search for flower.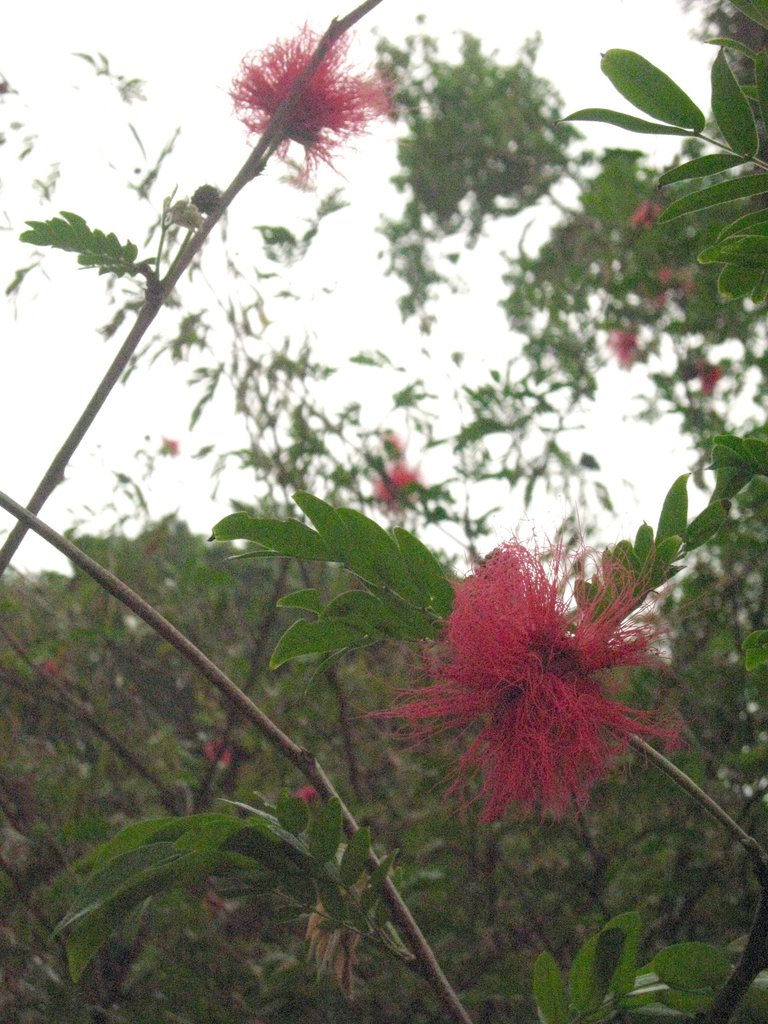
Found at <bbox>601, 324, 639, 370</bbox>.
